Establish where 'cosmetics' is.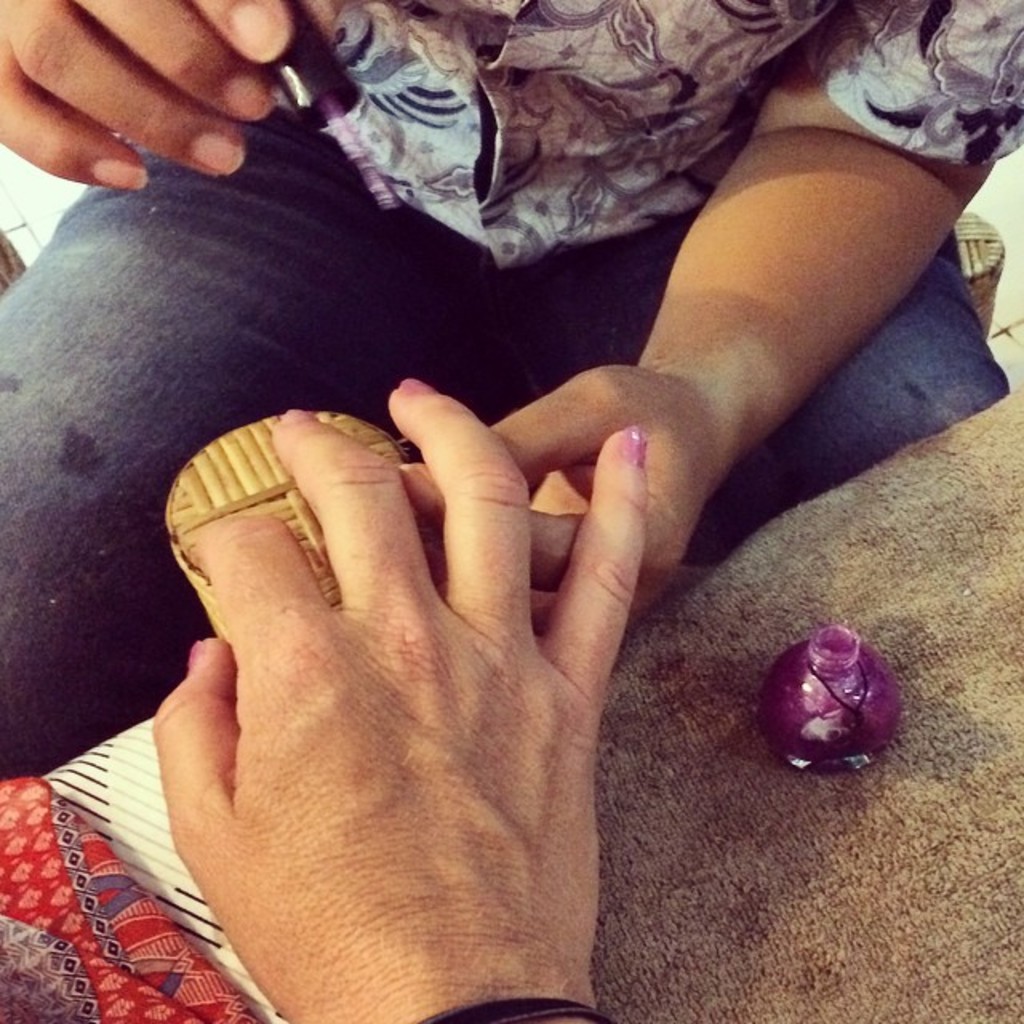
Established at {"left": 760, "top": 611, "right": 902, "bottom": 771}.
